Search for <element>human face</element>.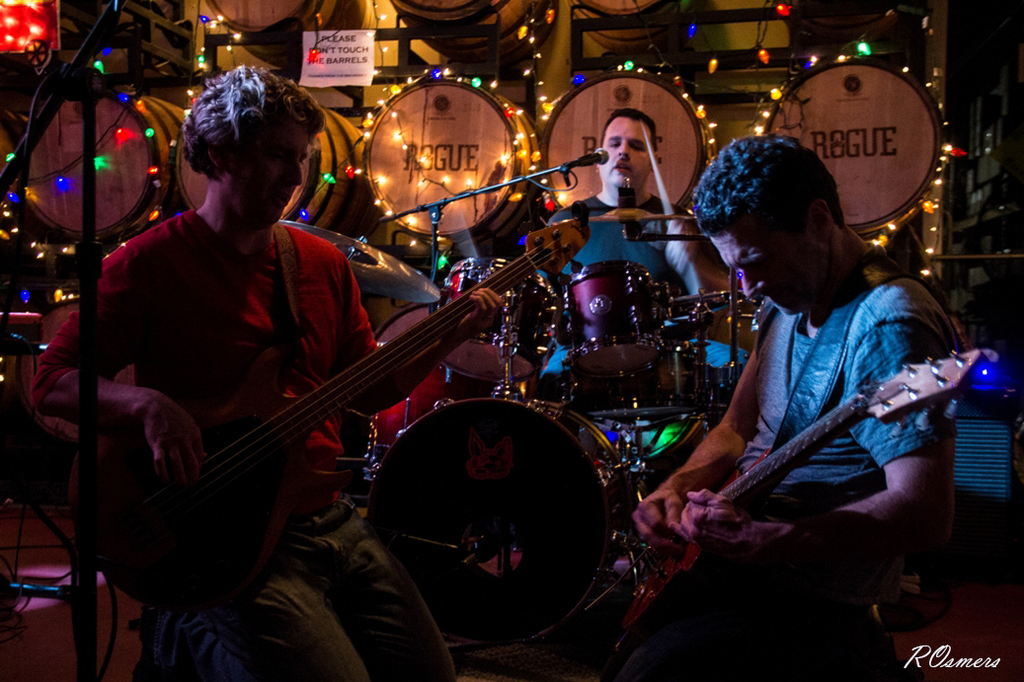
Found at (707, 206, 831, 319).
